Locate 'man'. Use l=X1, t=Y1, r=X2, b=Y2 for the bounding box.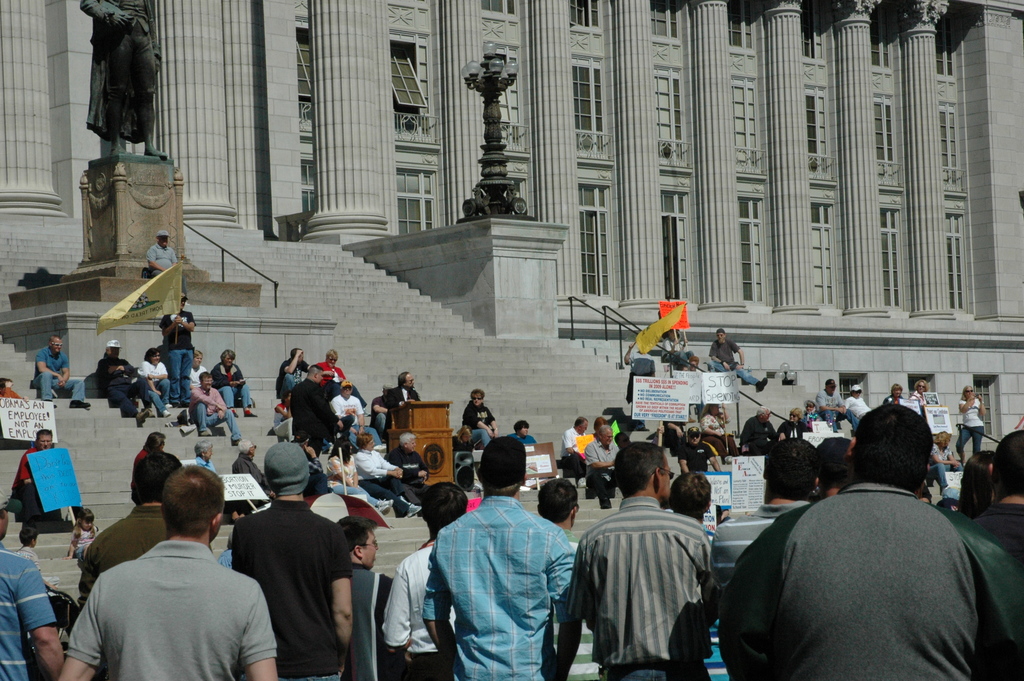
l=214, t=349, r=259, b=416.
